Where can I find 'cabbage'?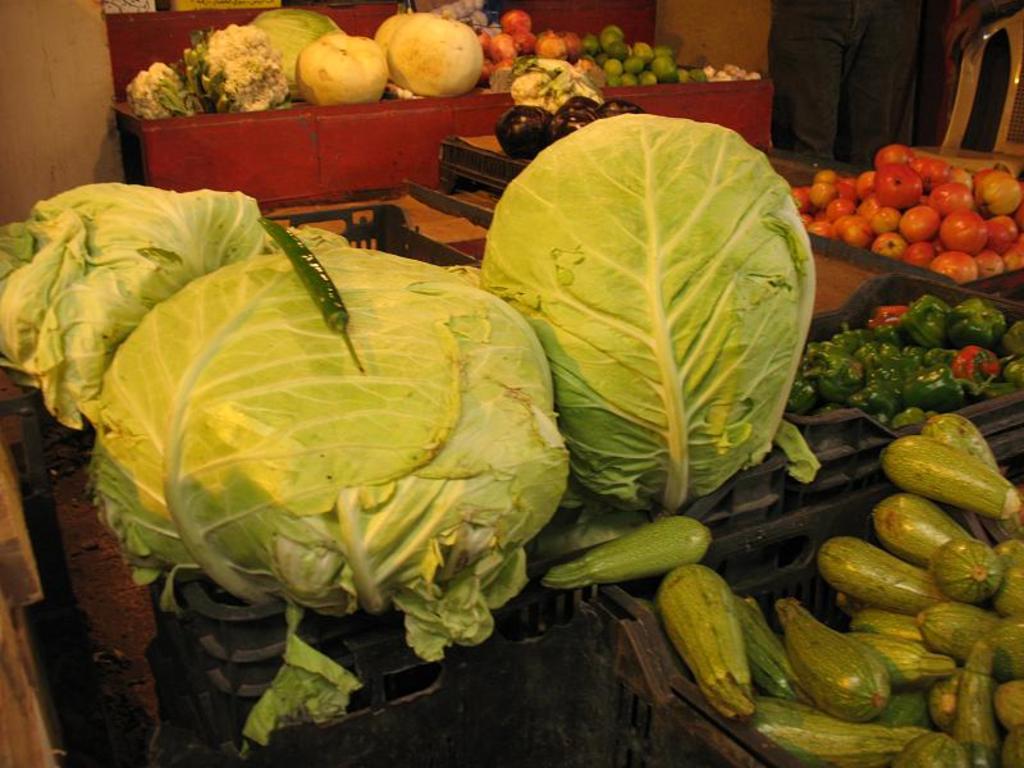
You can find it at bbox(479, 114, 818, 521).
